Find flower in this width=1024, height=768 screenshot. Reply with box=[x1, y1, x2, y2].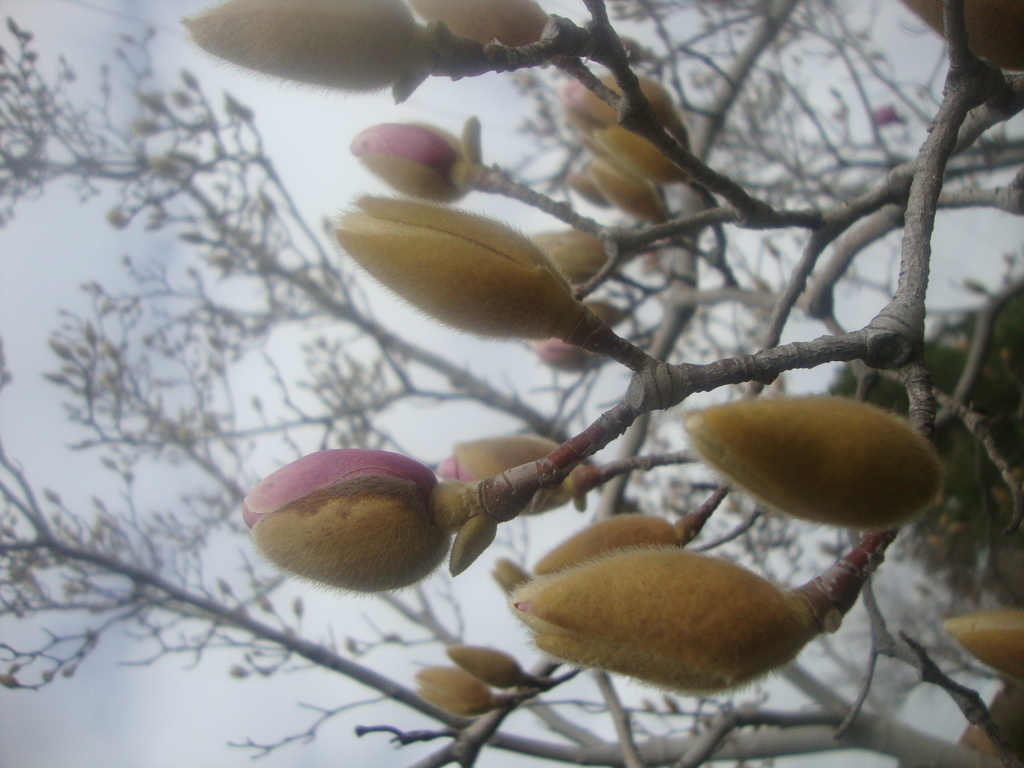
box=[616, 35, 650, 69].
